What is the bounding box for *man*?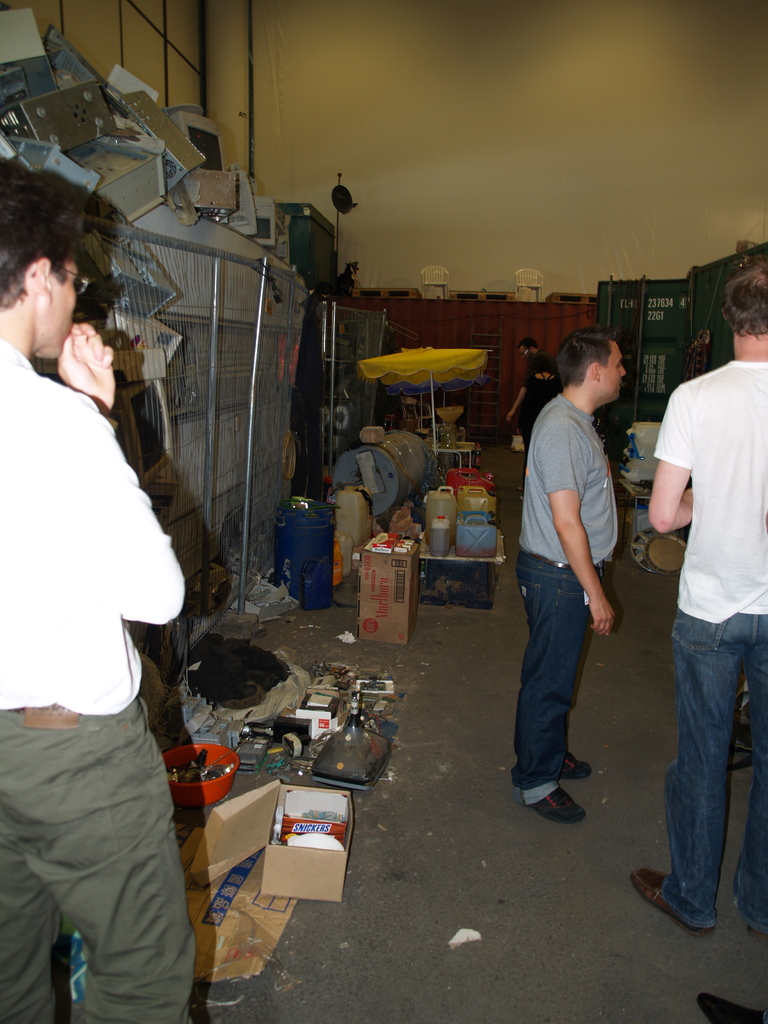
x1=629, y1=262, x2=767, y2=977.
